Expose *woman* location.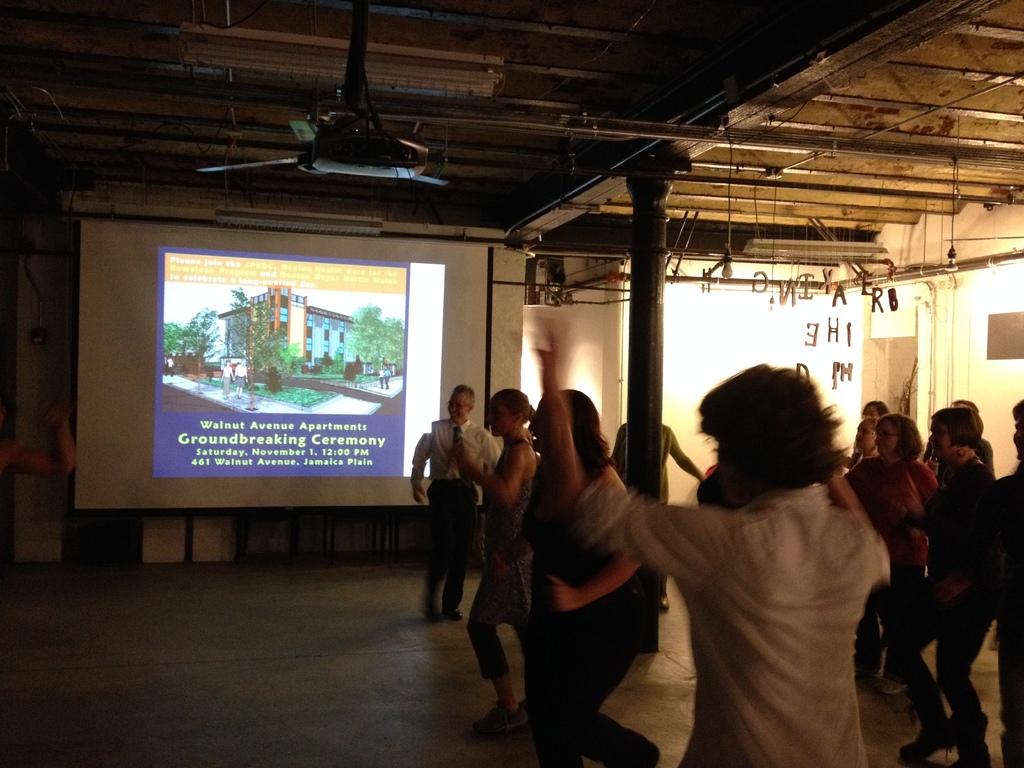
Exposed at 906/409/1003/767.
